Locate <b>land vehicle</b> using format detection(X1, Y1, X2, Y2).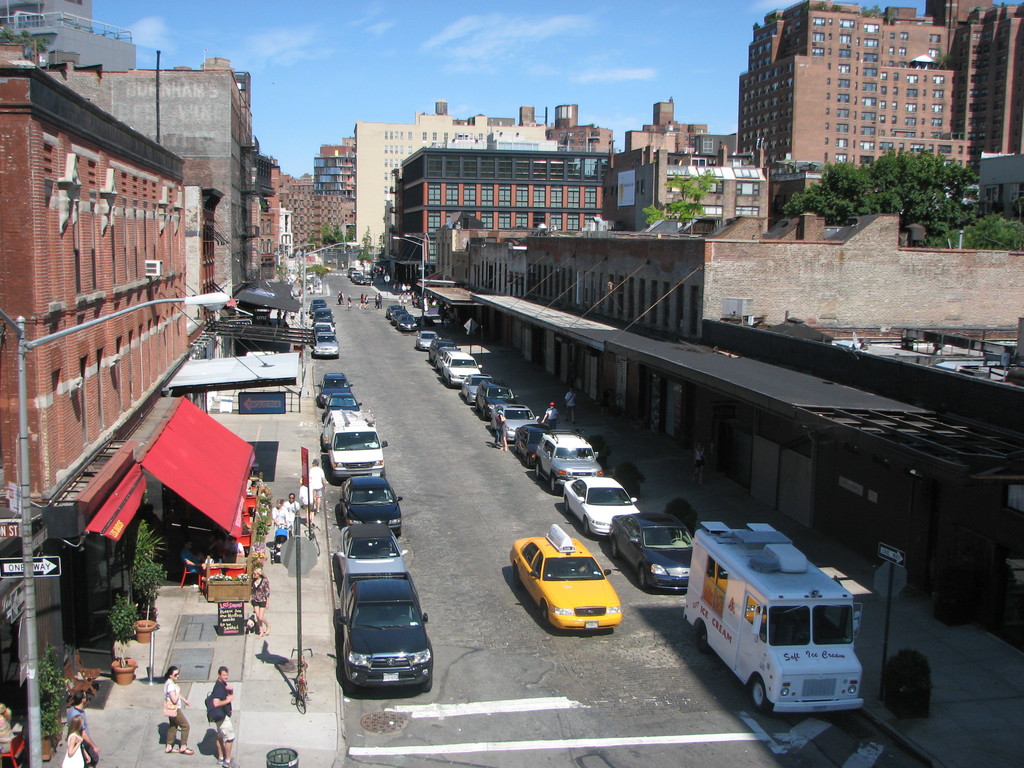
detection(384, 305, 409, 312).
